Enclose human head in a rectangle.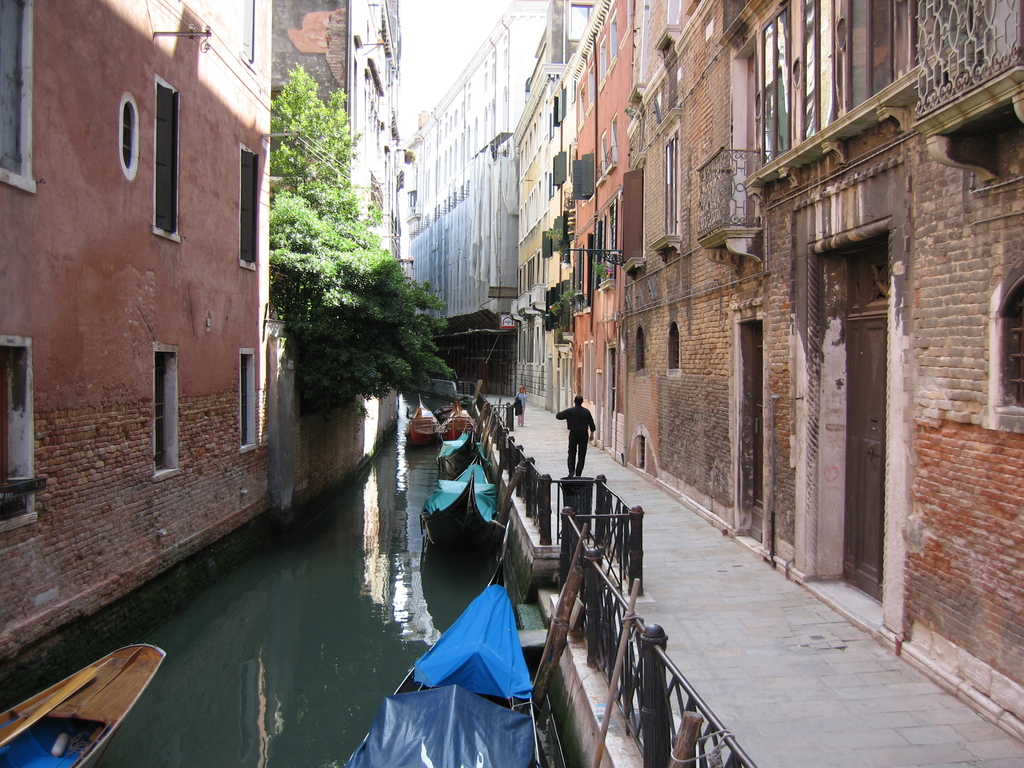
572 394 584 406.
